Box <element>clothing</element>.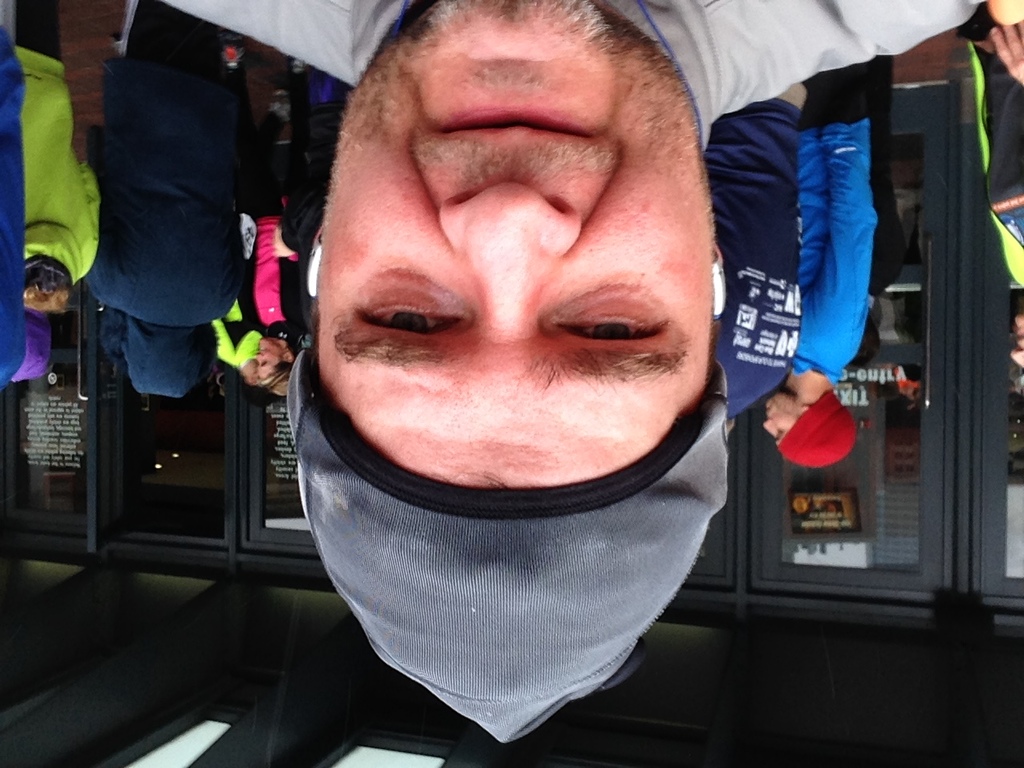
(46,14,270,456).
